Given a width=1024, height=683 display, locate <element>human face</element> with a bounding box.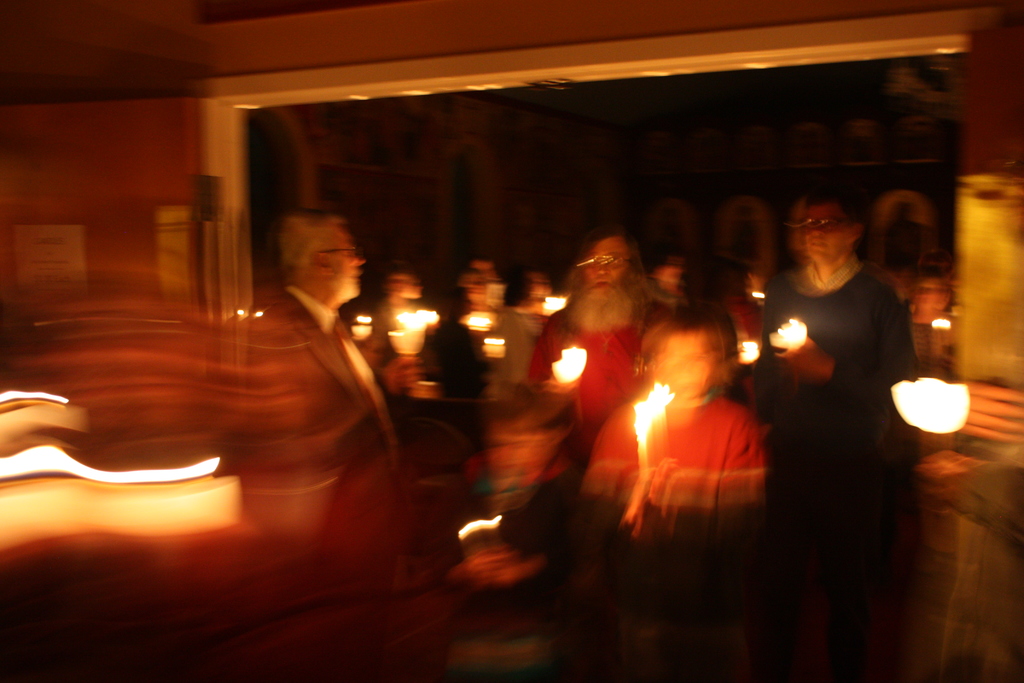
Located: detection(582, 240, 624, 288).
